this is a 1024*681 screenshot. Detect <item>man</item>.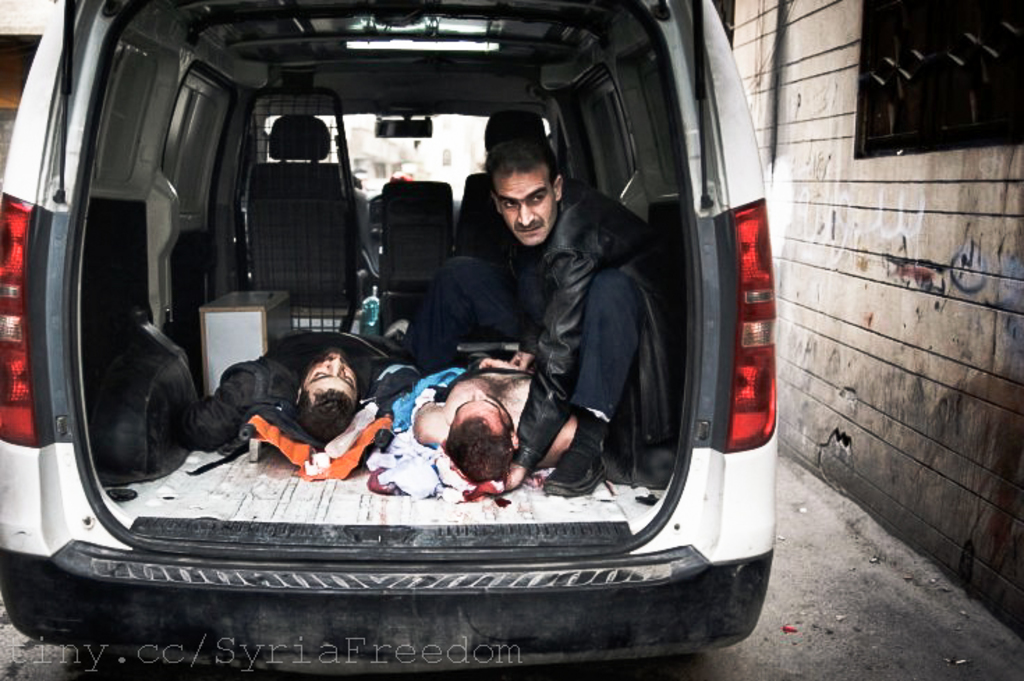
(left=437, top=131, right=684, bottom=501).
